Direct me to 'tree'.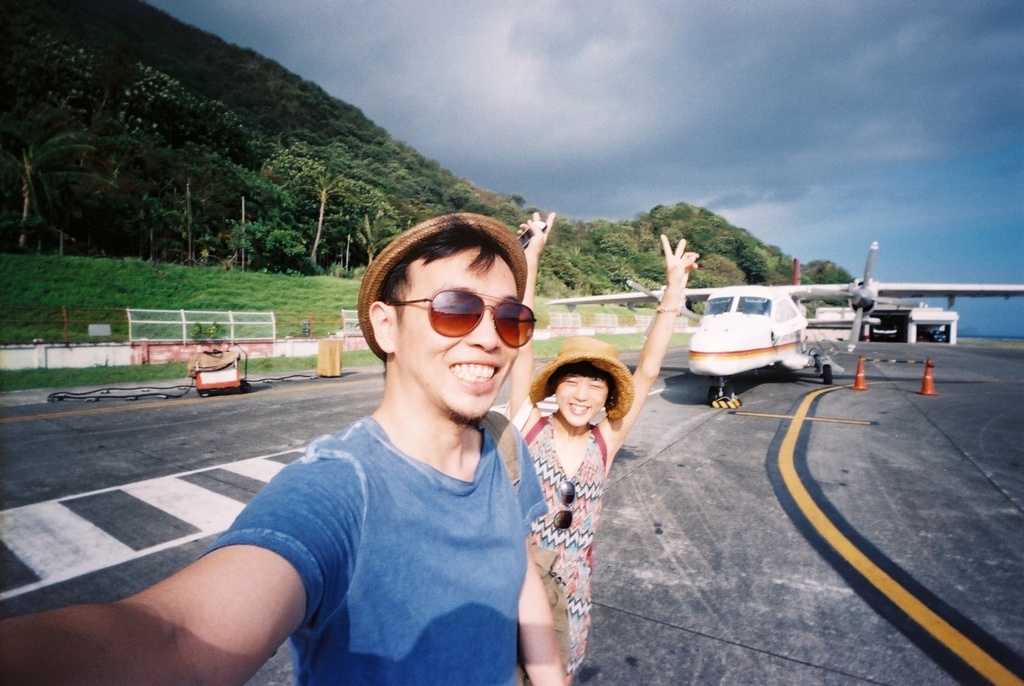
Direction: crop(450, 182, 475, 211).
